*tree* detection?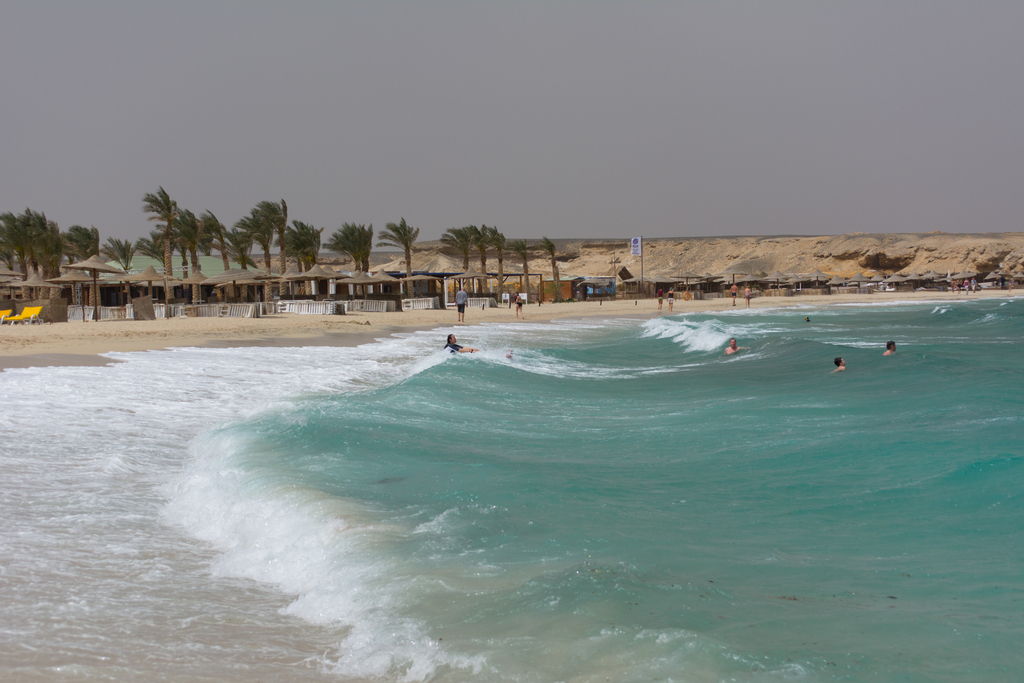
(543, 239, 564, 302)
